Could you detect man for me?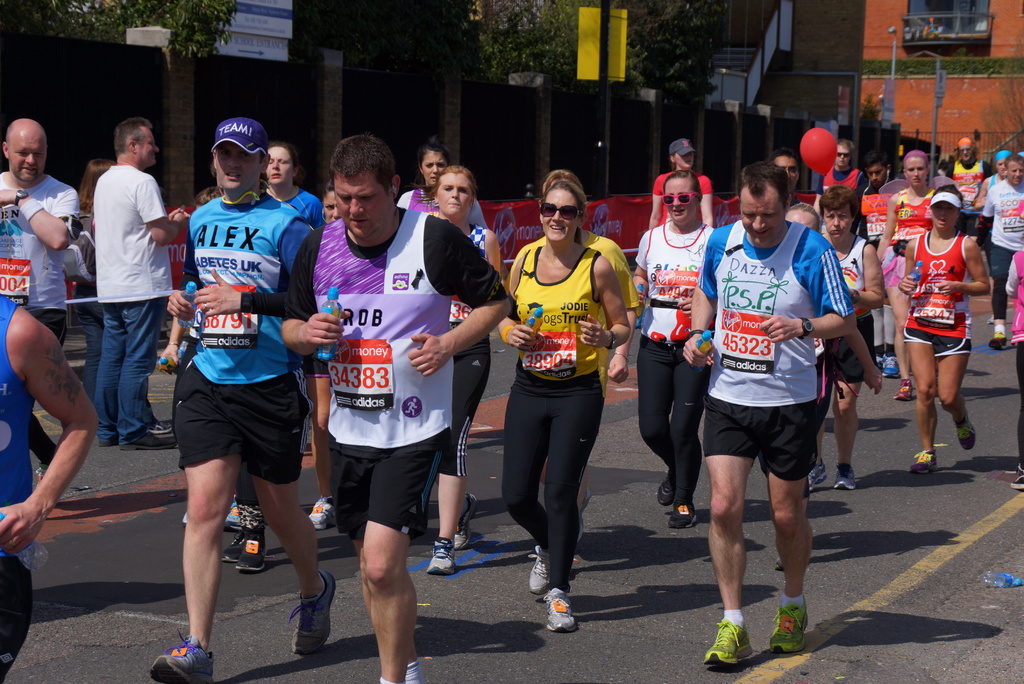
Detection result: bbox=[0, 117, 79, 485].
